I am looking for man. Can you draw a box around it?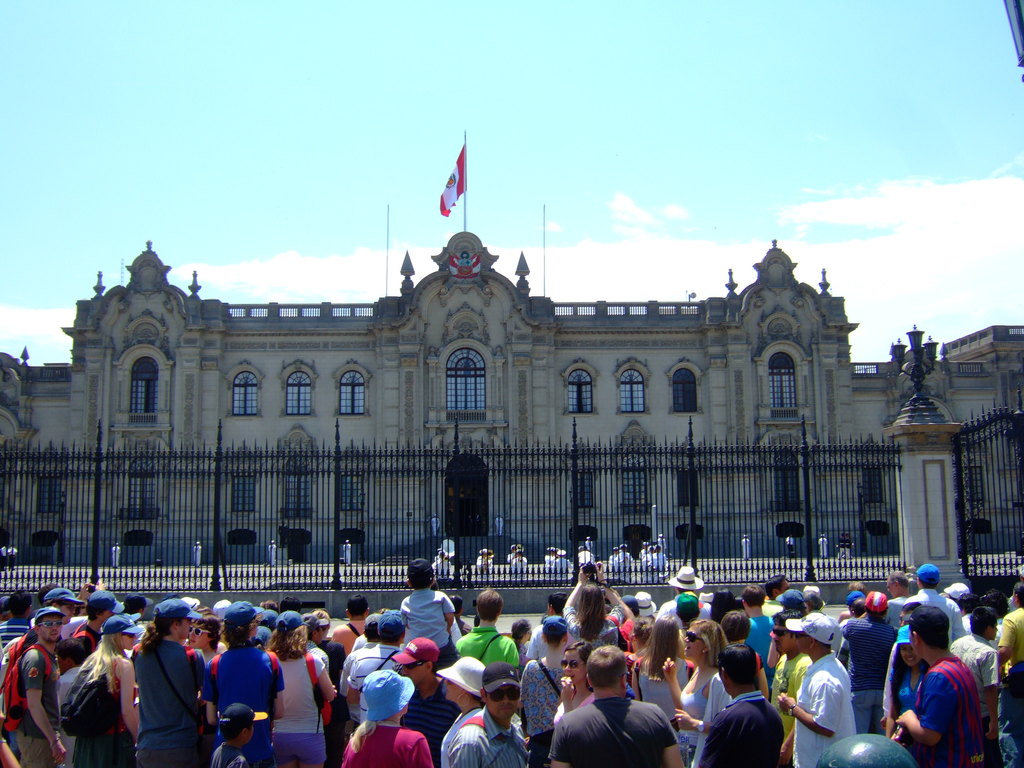
Sure, the bounding box is x1=64, y1=589, x2=129, y2=663.
